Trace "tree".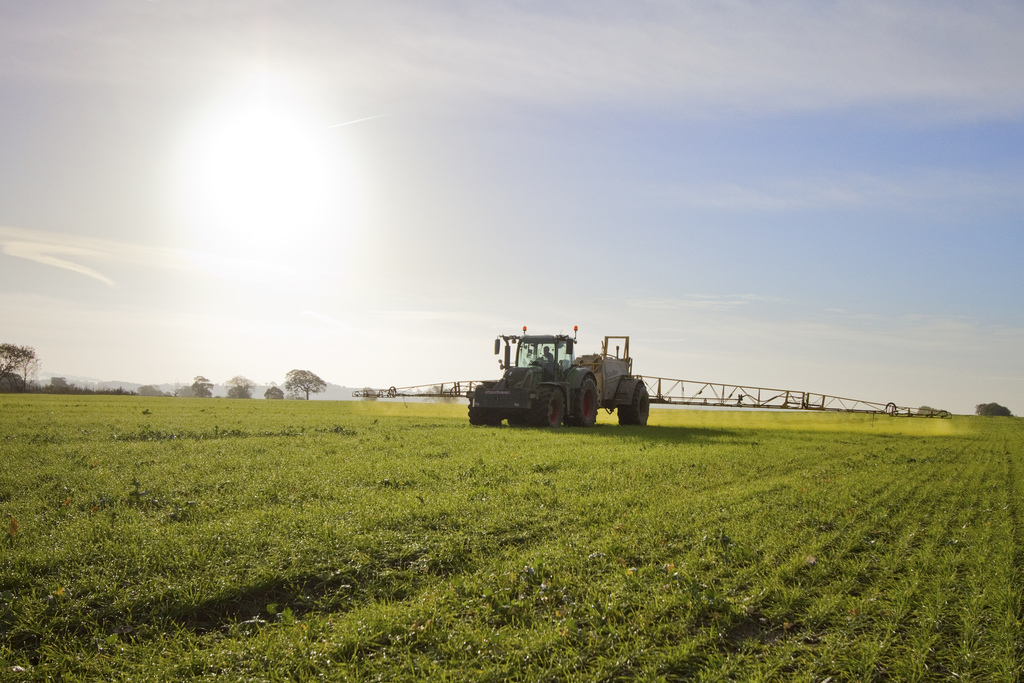
Traced to left=217, top=375, right=254, bottom=406.
